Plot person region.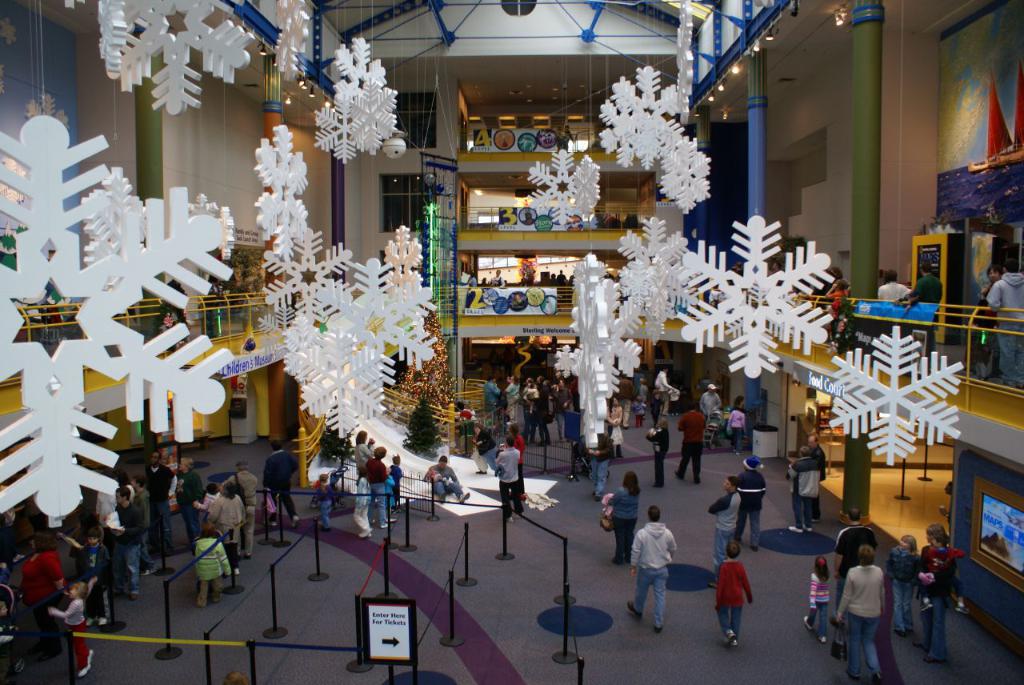
Plotted at <box>838,544,886,684</box>.
